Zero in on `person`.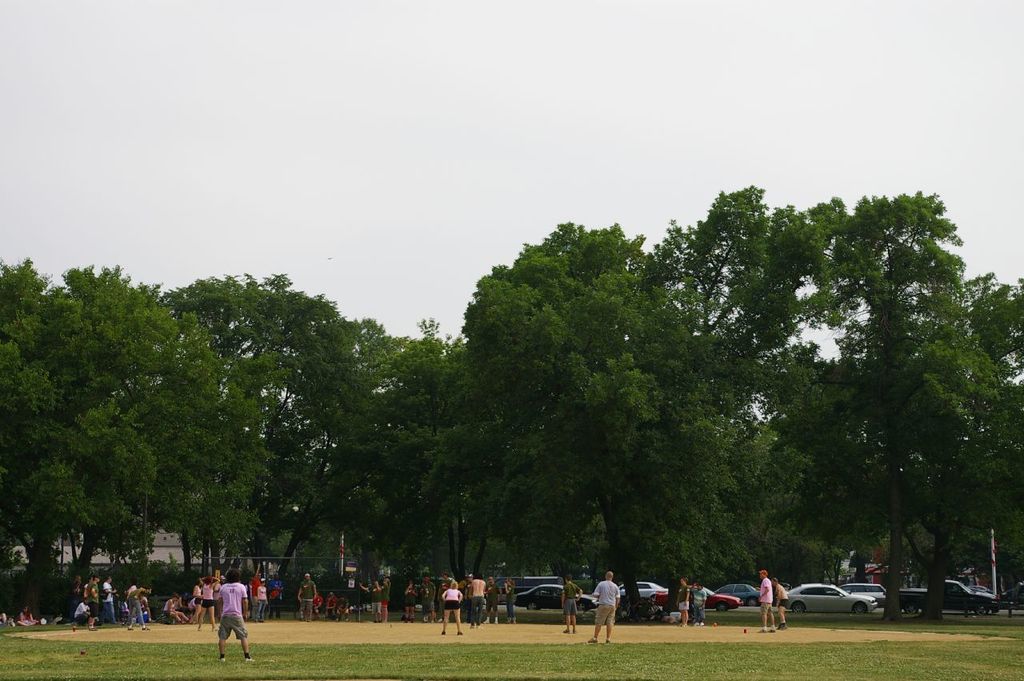
Zeroed in: 466/573/490/627.
